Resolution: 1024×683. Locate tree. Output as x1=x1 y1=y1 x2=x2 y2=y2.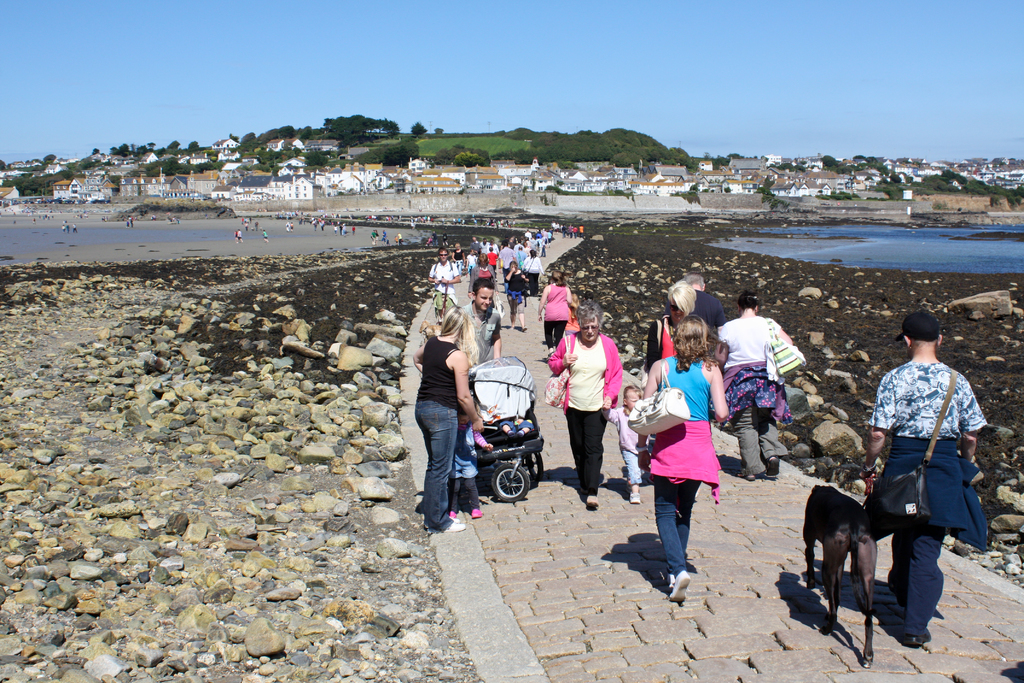
x1=454 y1=145 x2=483 y2=169.
